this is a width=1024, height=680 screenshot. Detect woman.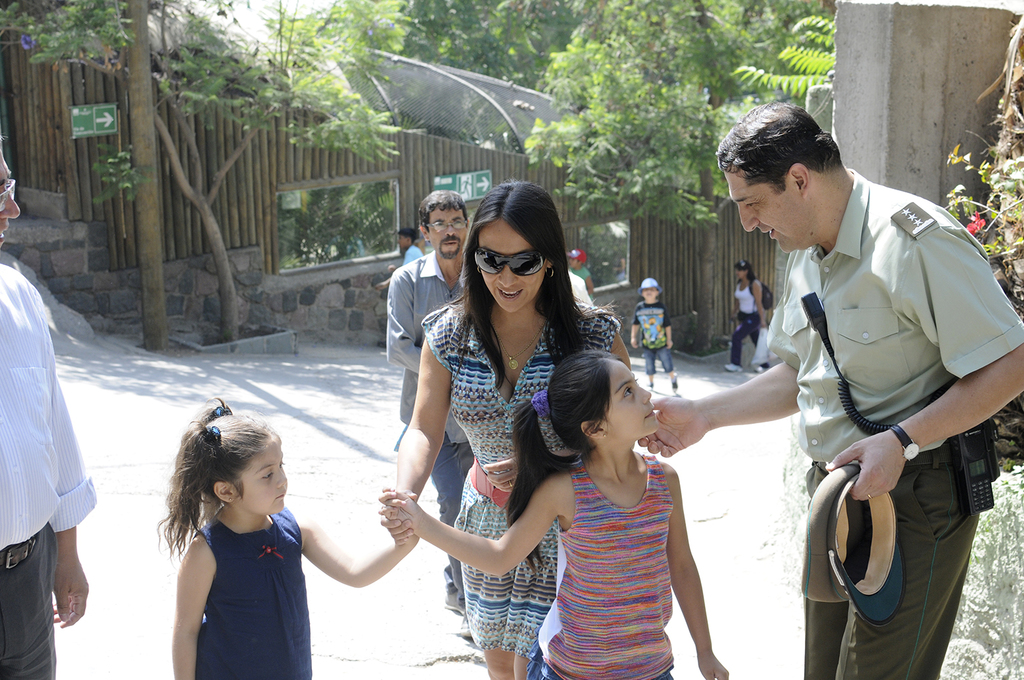
[396,173,597,679].
